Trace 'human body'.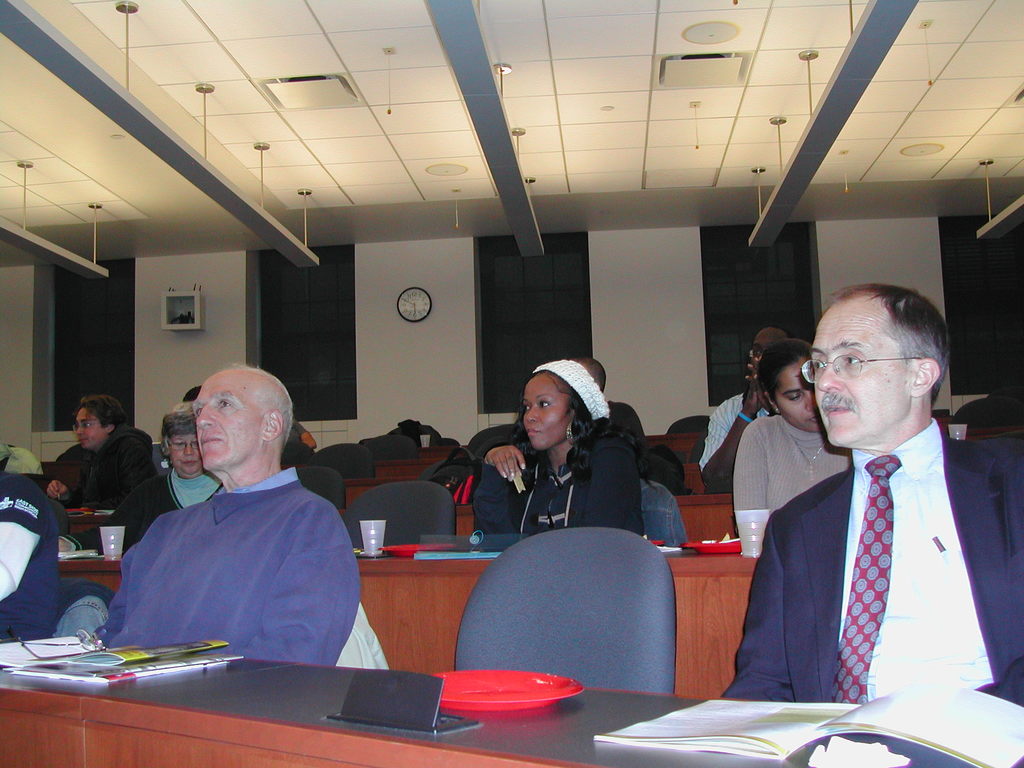
Traced to select_region(0, 470, 65, 641).
